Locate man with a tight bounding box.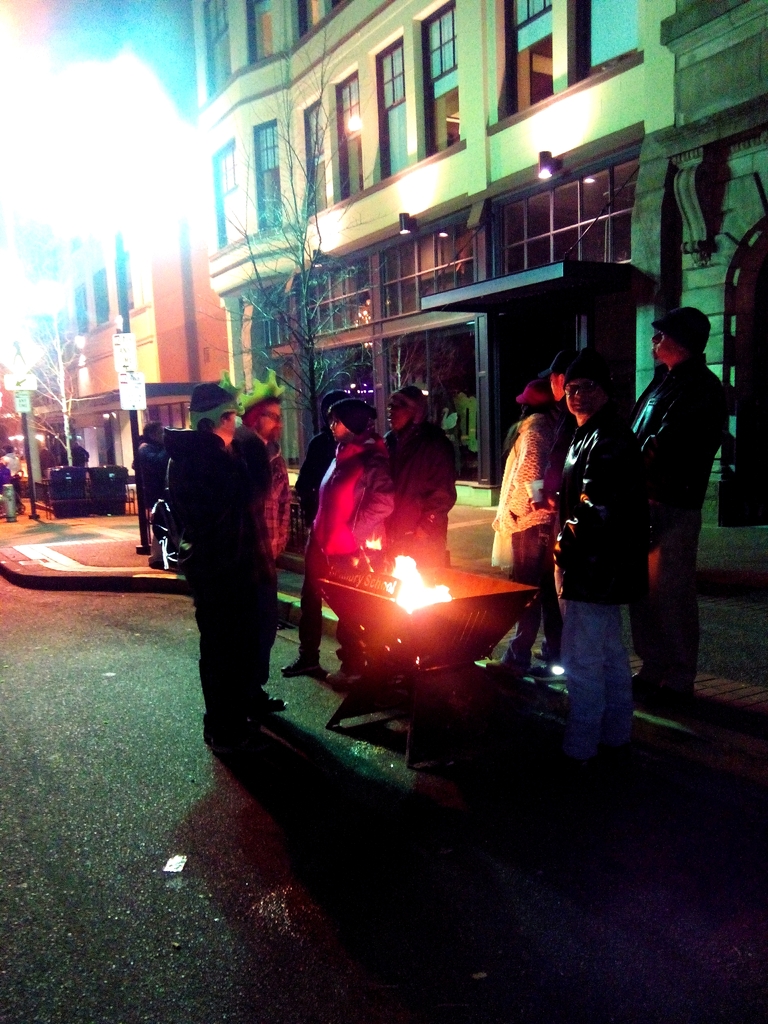
[left=637, top=308, right=748, bottom=659].
